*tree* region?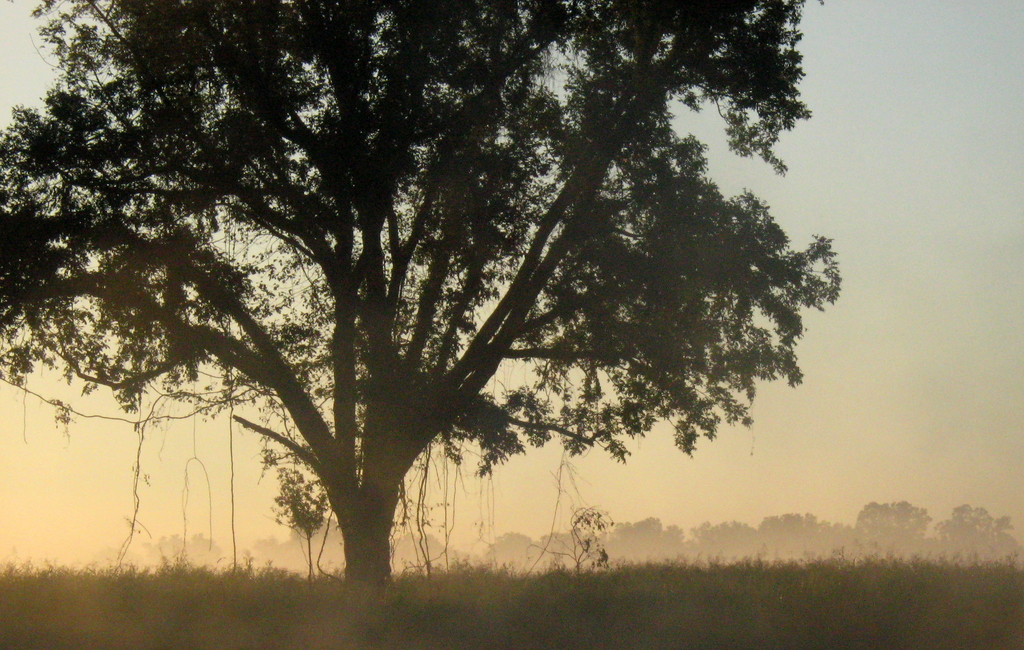
region(750, 505, 842, 571)
